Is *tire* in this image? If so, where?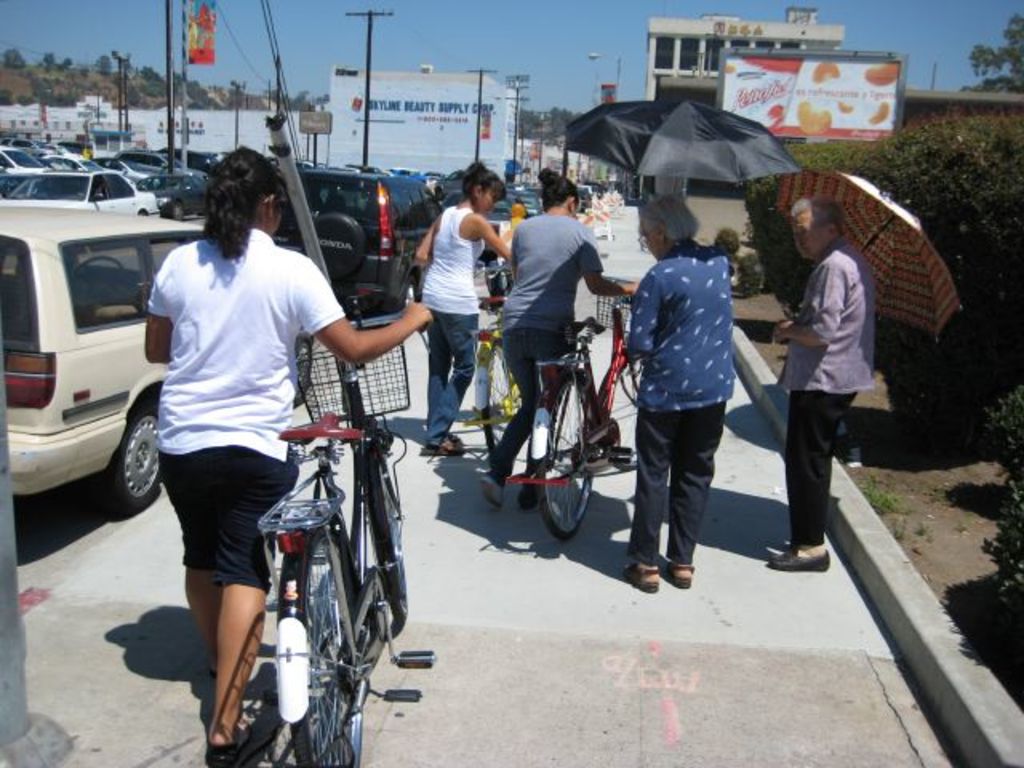
Yes, at box=[474, 334, 525, 453].
